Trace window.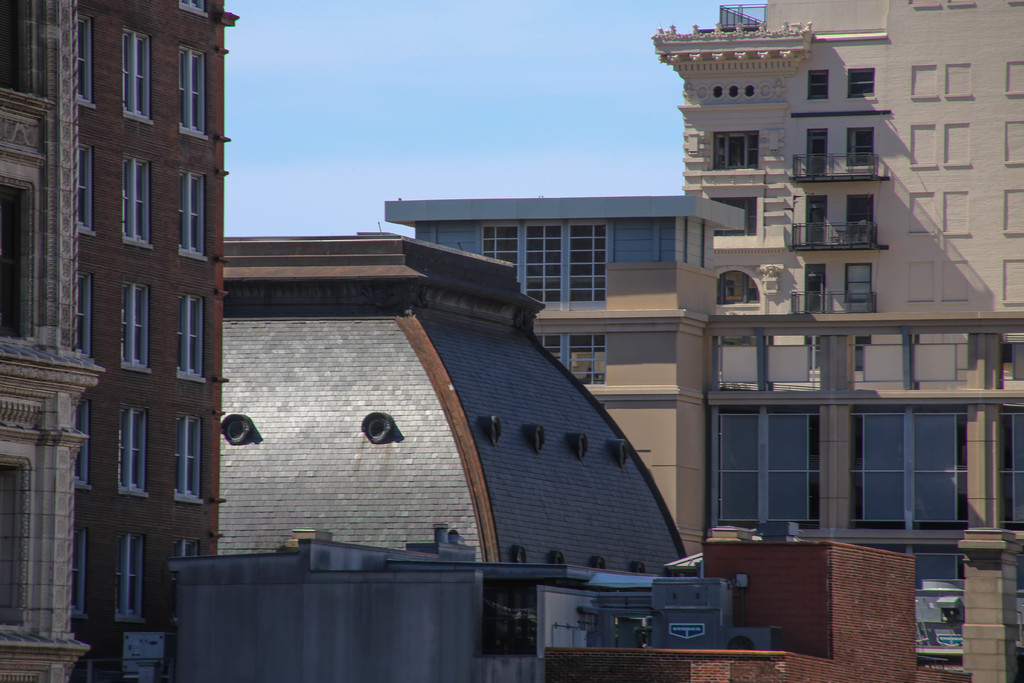
Traced to 111, 155, 155, 240.
